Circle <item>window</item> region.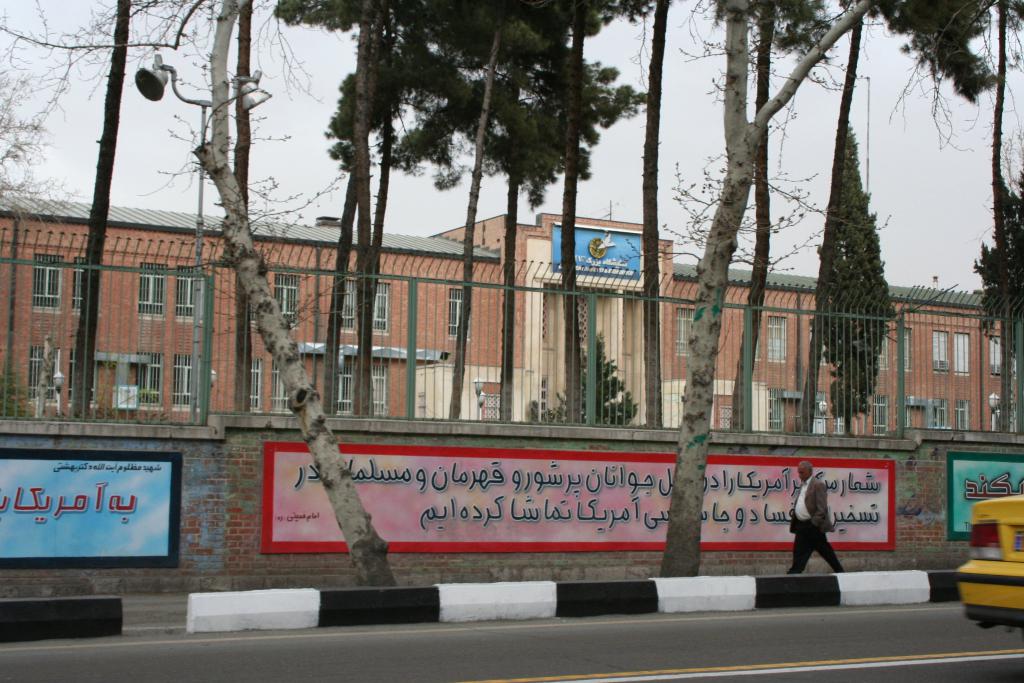
Region: bbox(277, 270, 303, 325).
